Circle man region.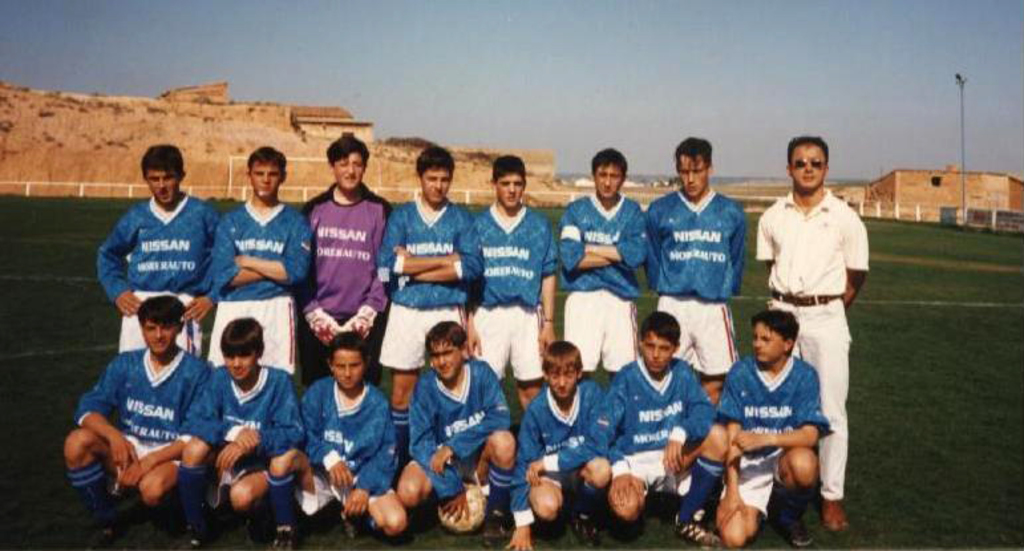
Region: 296 137 393 378.
